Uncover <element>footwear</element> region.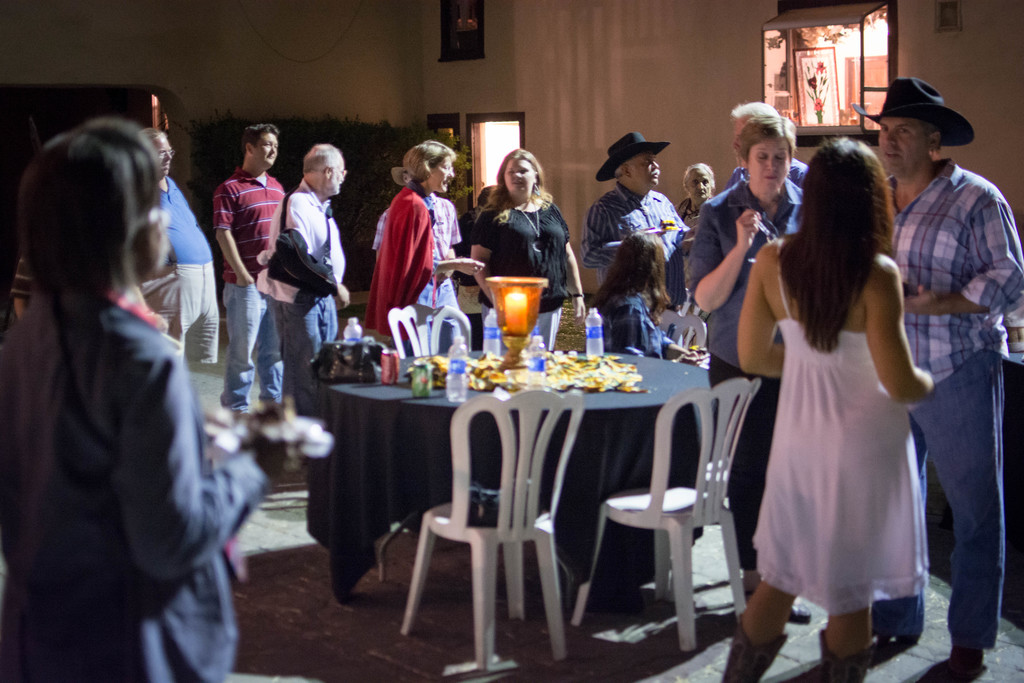
Uncovered: <bbox>951, 646, 985, 677</bbox>.
